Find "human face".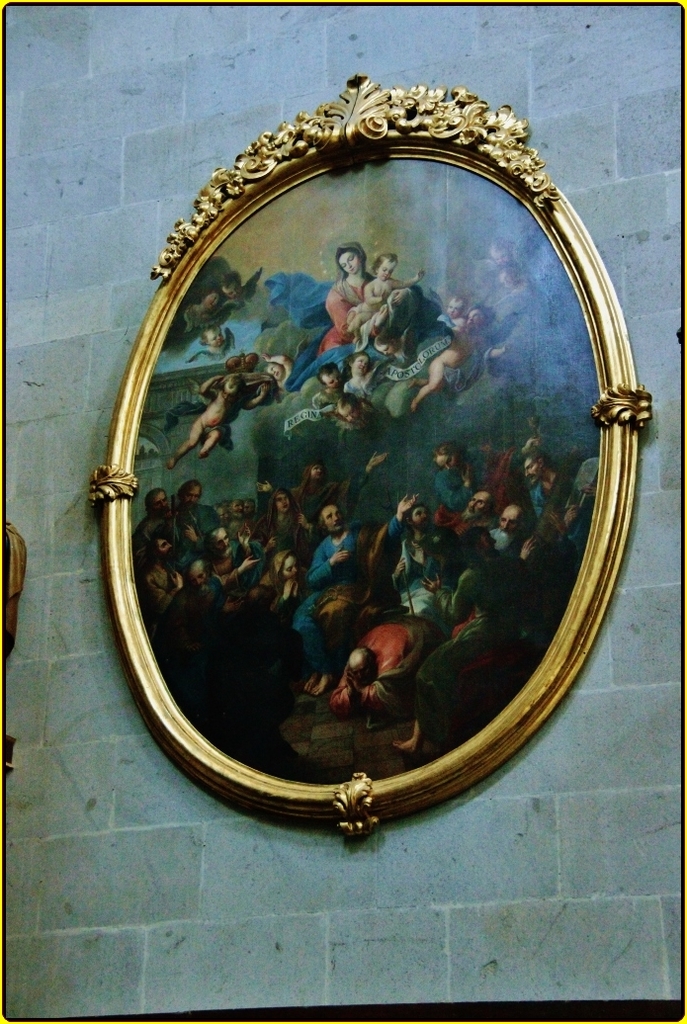
{"x1": 524, "y1": 462, "x2": 538, "y2": 484}.
